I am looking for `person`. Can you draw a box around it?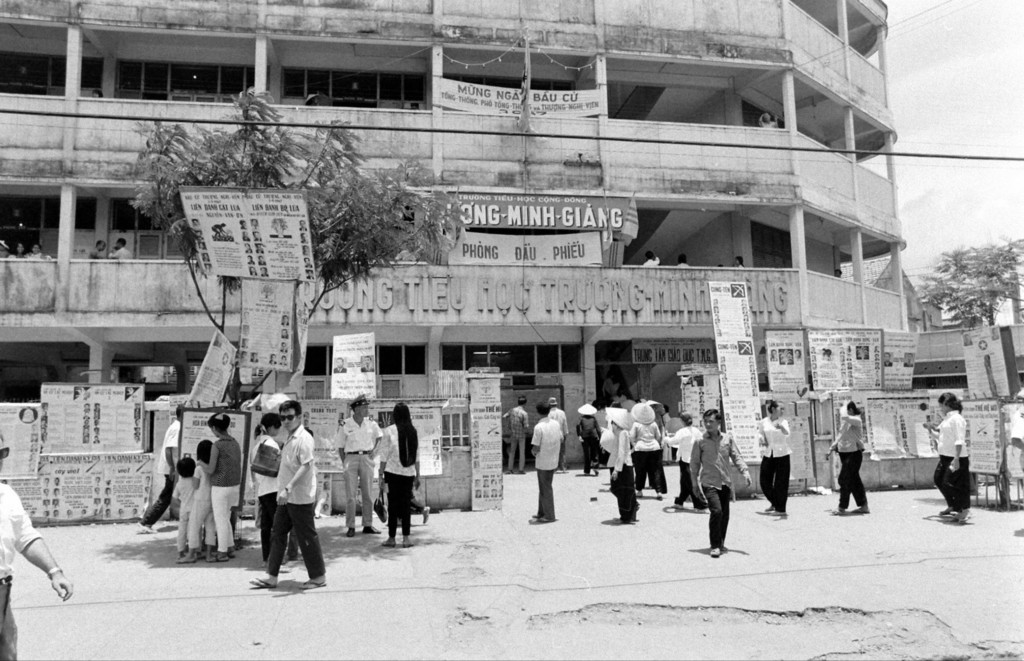
Sure, the bounding box is 536,398,564,518.
